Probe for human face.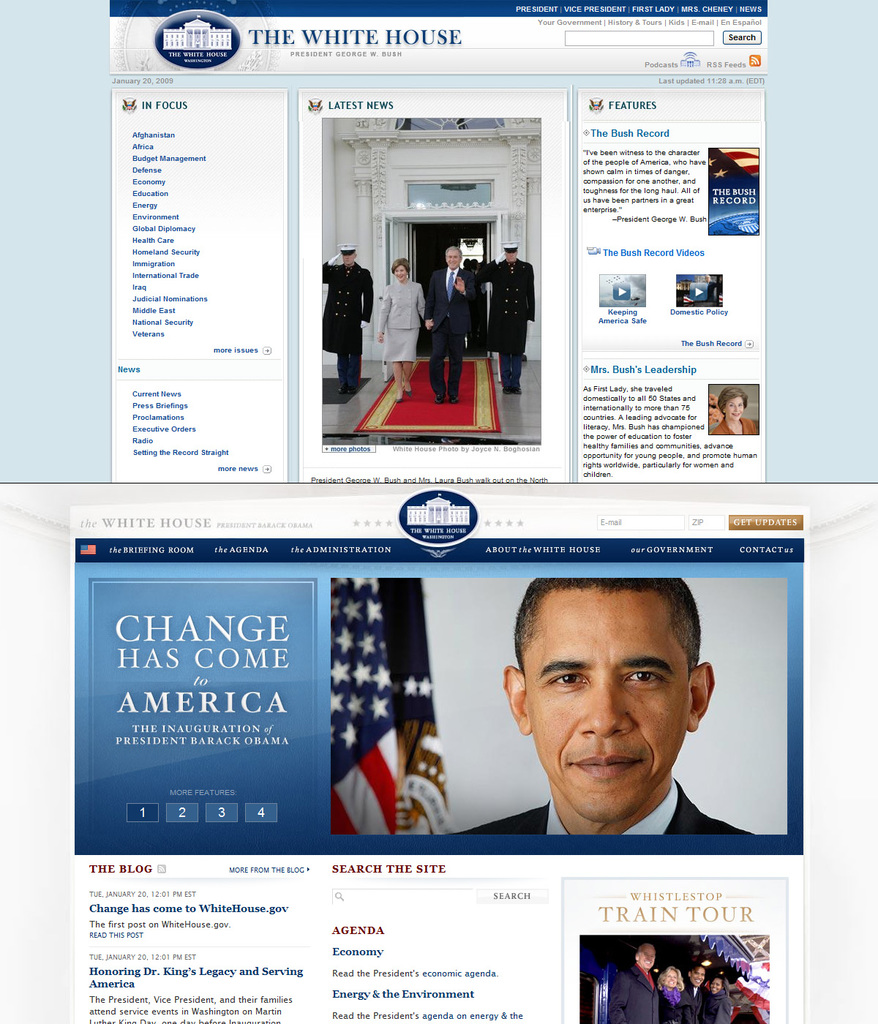
Probe result: (left=691, top=967, right=703, bottom=986).
